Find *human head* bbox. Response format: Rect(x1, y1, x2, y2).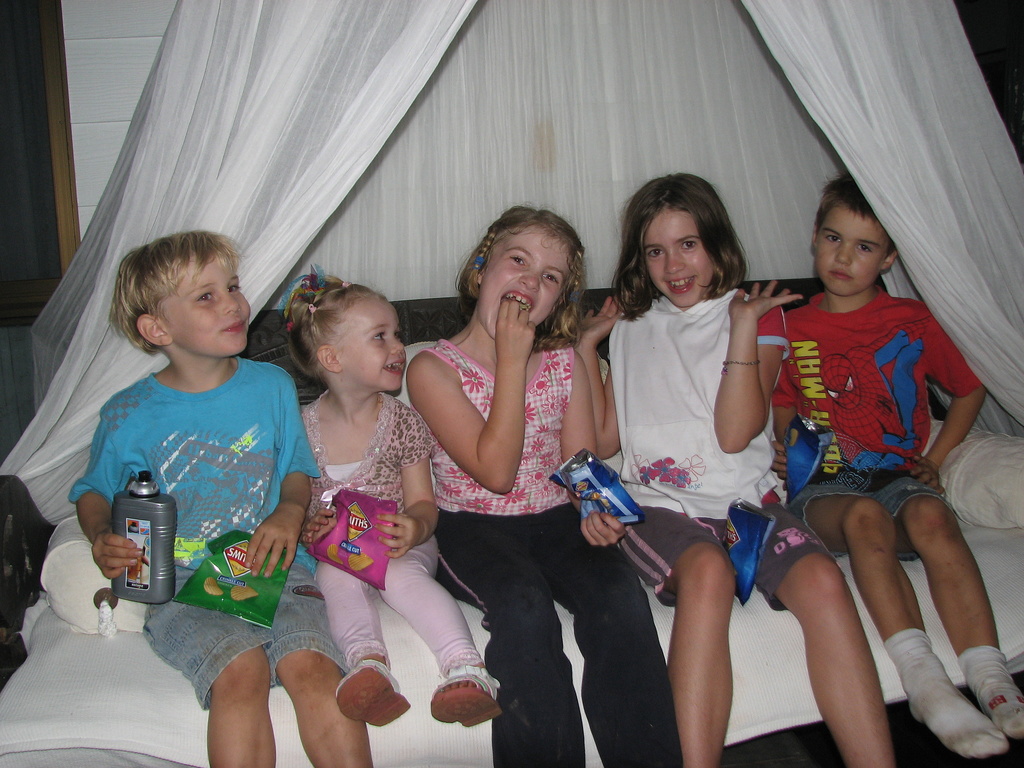
Rect(451, 189, 598, 342).
